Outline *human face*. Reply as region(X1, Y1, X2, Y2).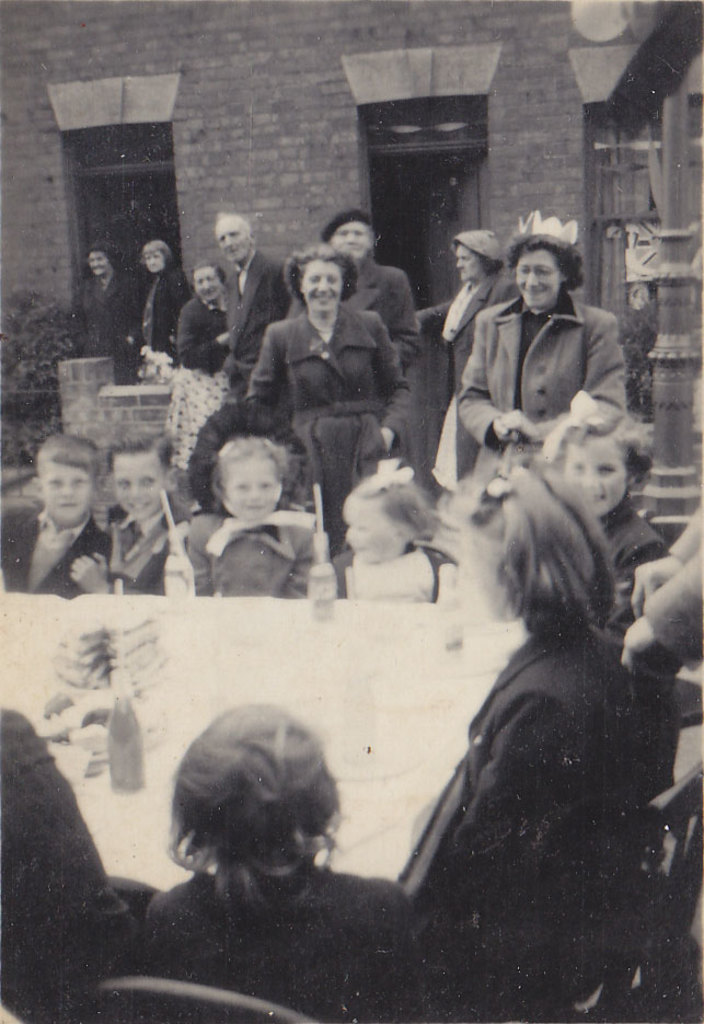
region(216, 217, 253, 265).
